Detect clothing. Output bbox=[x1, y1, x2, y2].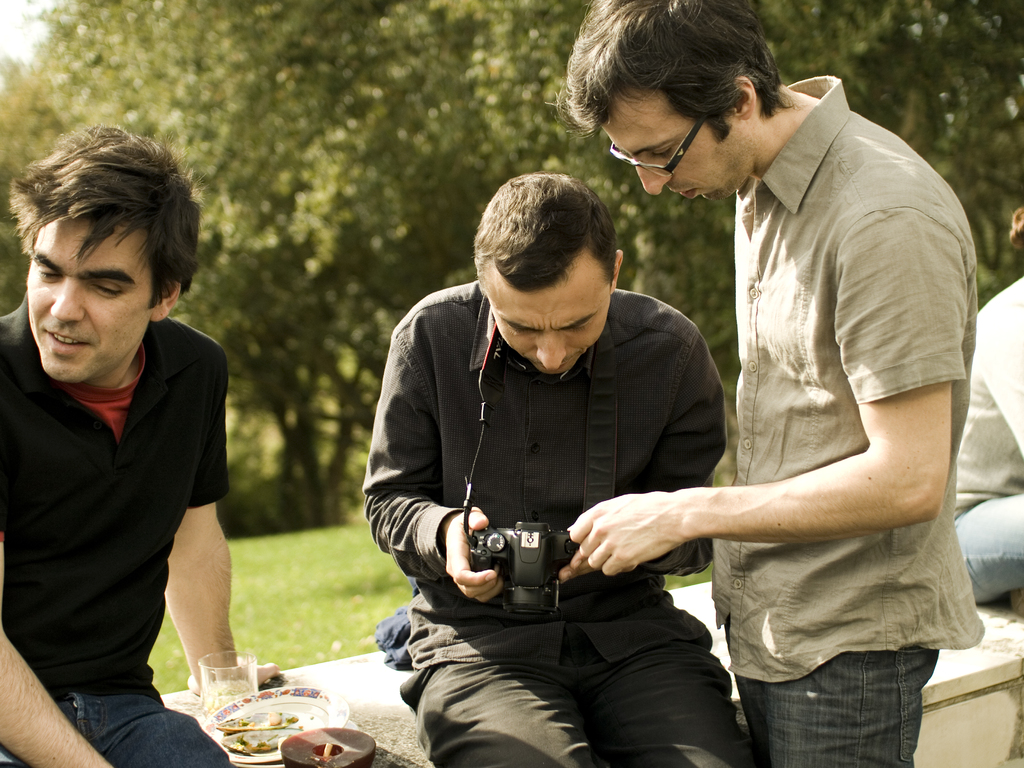
bbox=[953, 265, 1023, 604].
